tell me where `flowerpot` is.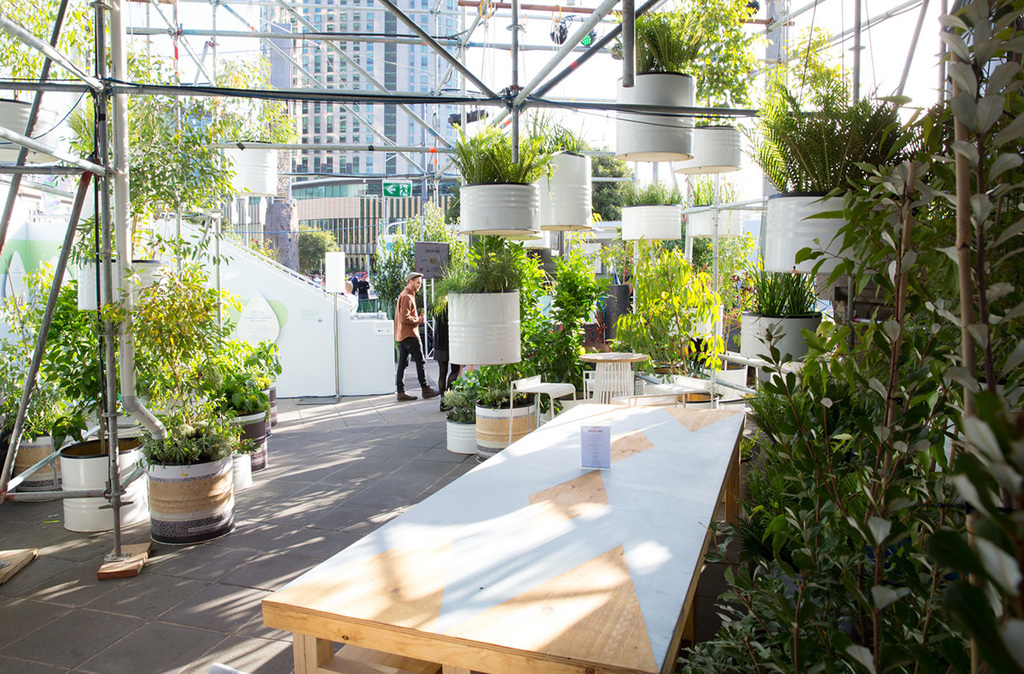
`flowerpot` is at (217,405,272,469).
